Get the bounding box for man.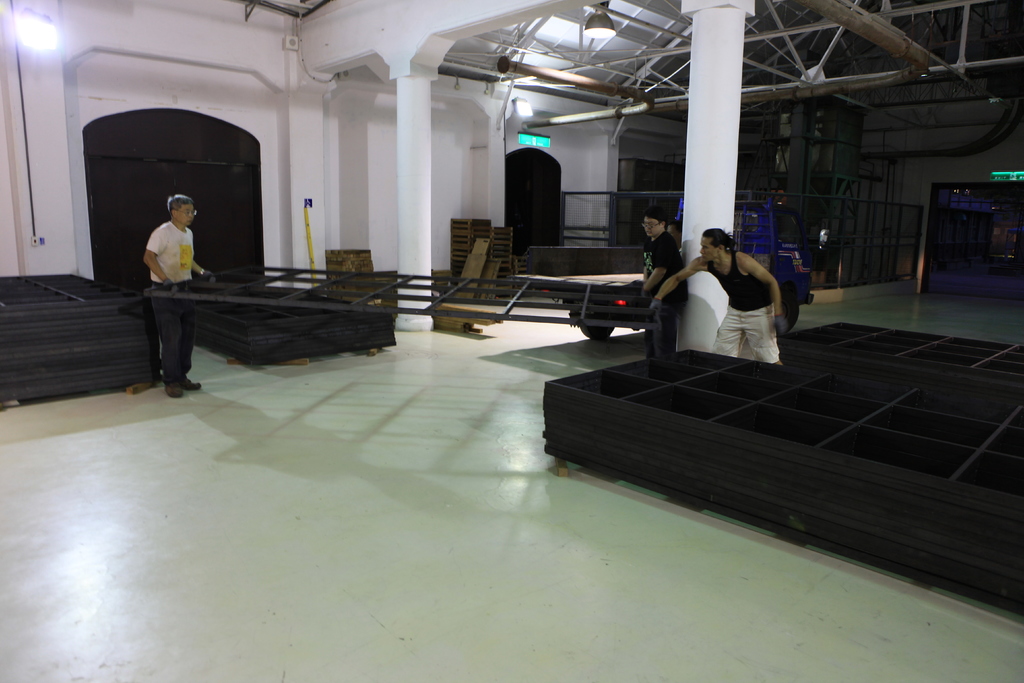
left=666, top=229, right=803, bottom=361.
